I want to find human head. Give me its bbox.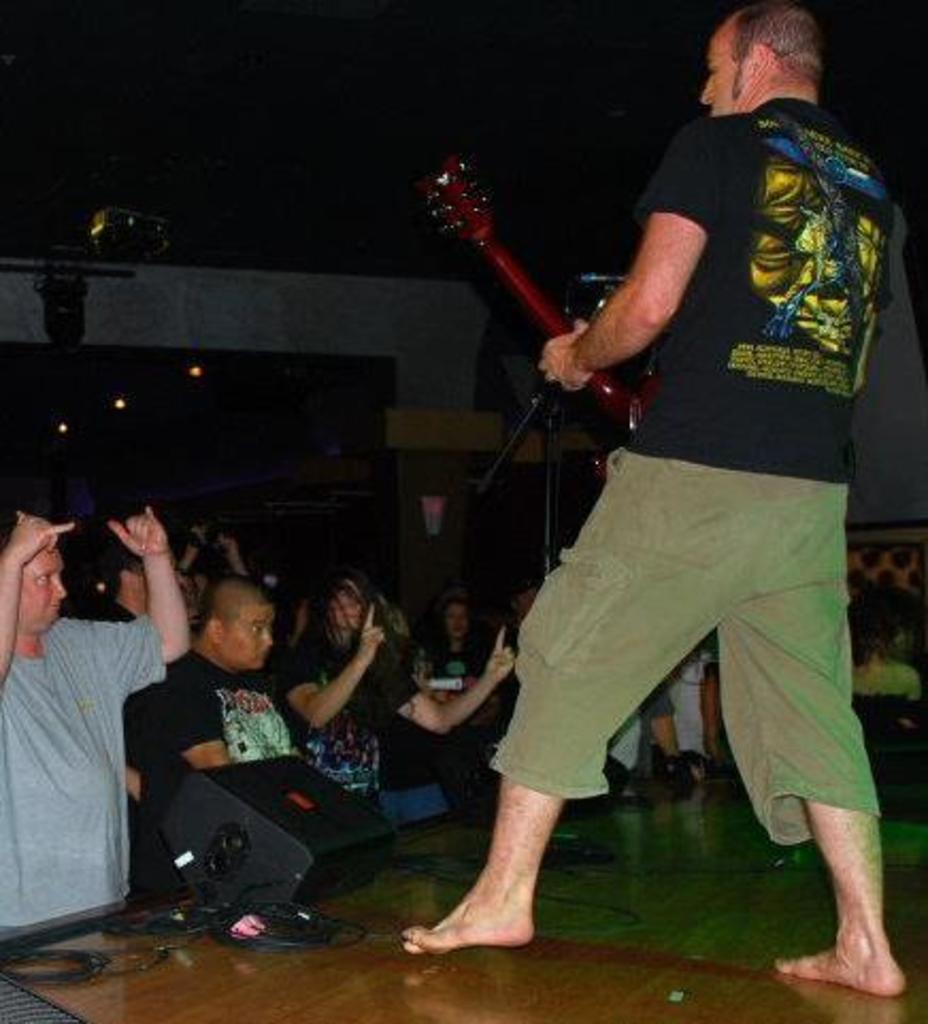
{"x1": 304, "y1": 581, "x2": 381, "y2": 641}.
